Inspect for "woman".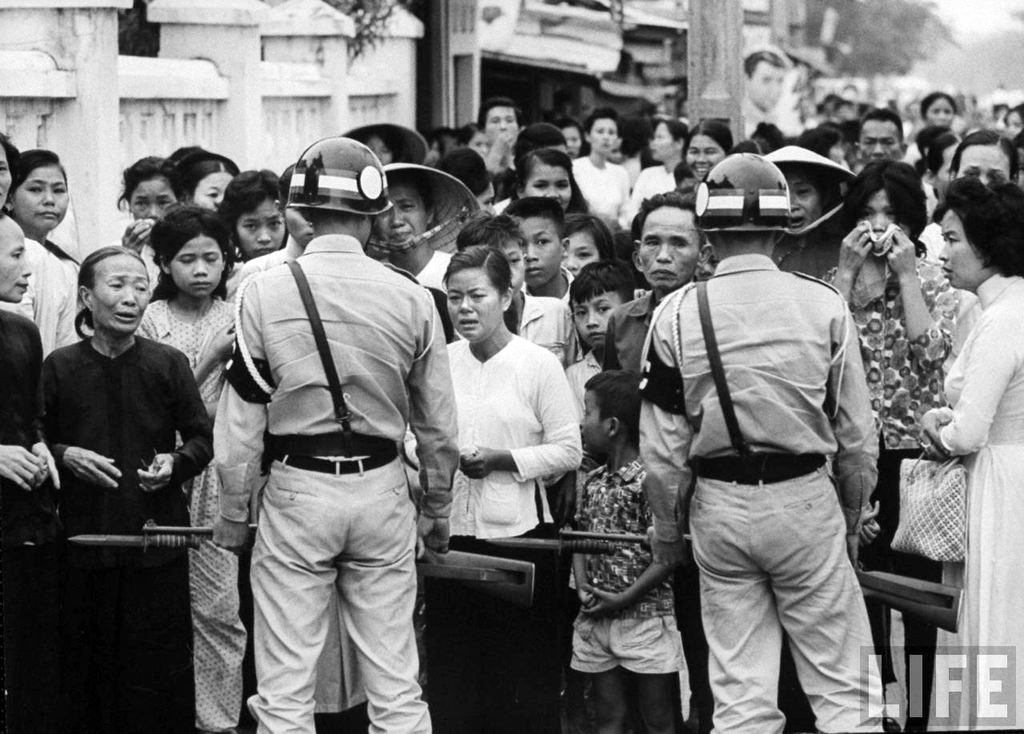
Inspection: box(674, 120, 734, 183).
